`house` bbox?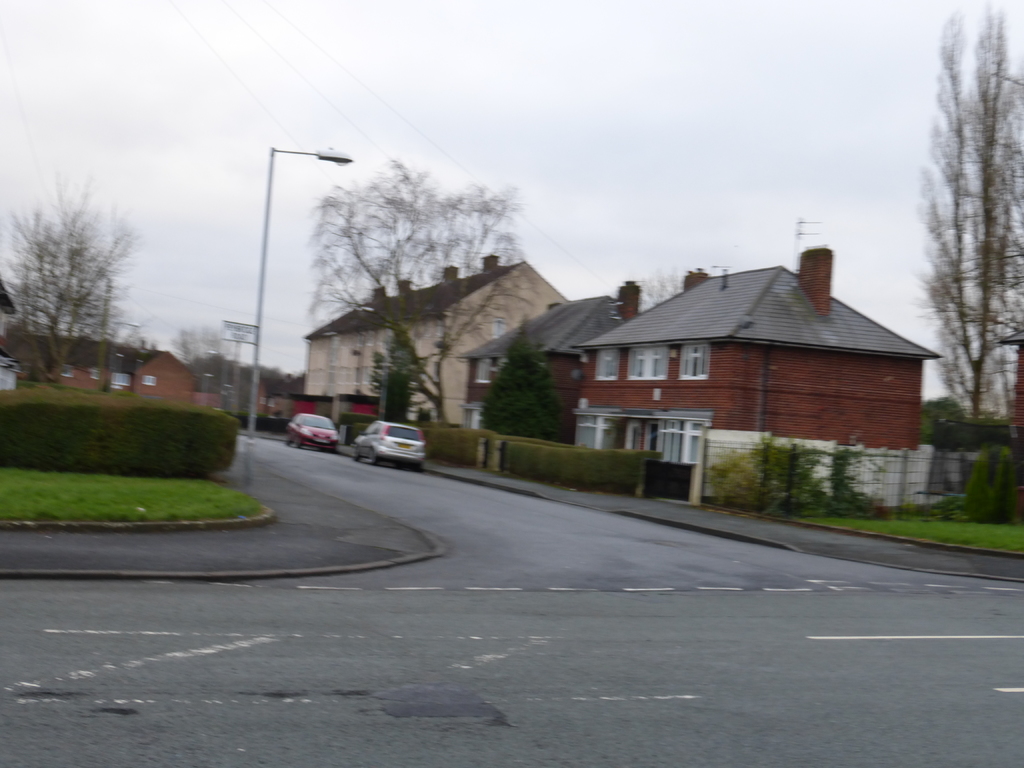
(485, 239, 925, 494)
